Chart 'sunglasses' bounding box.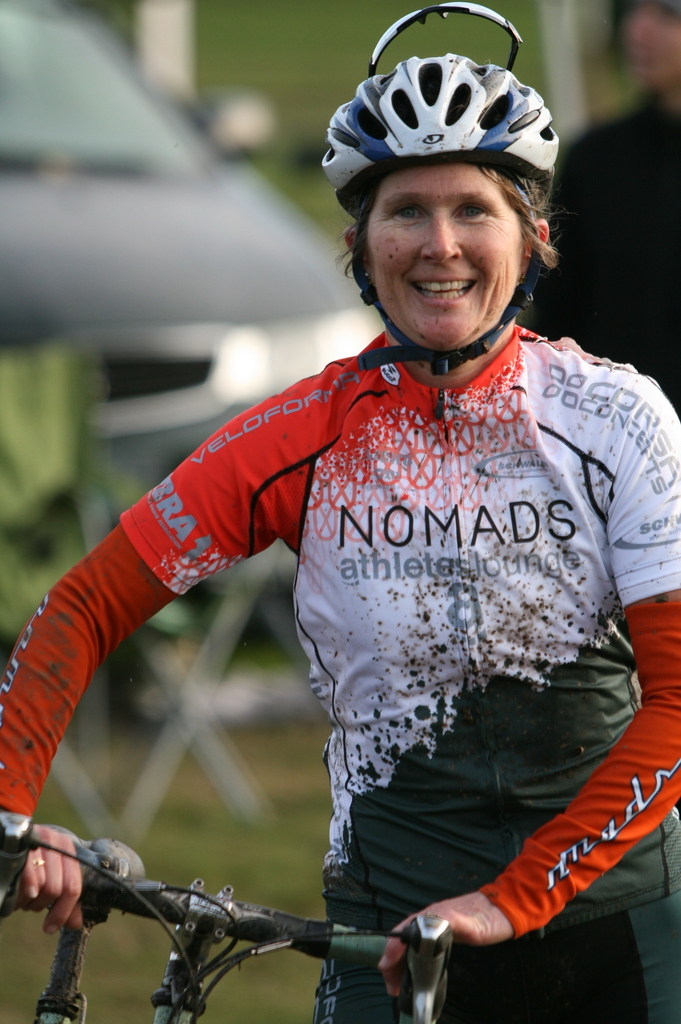
Charted: [367,0,522,77].
